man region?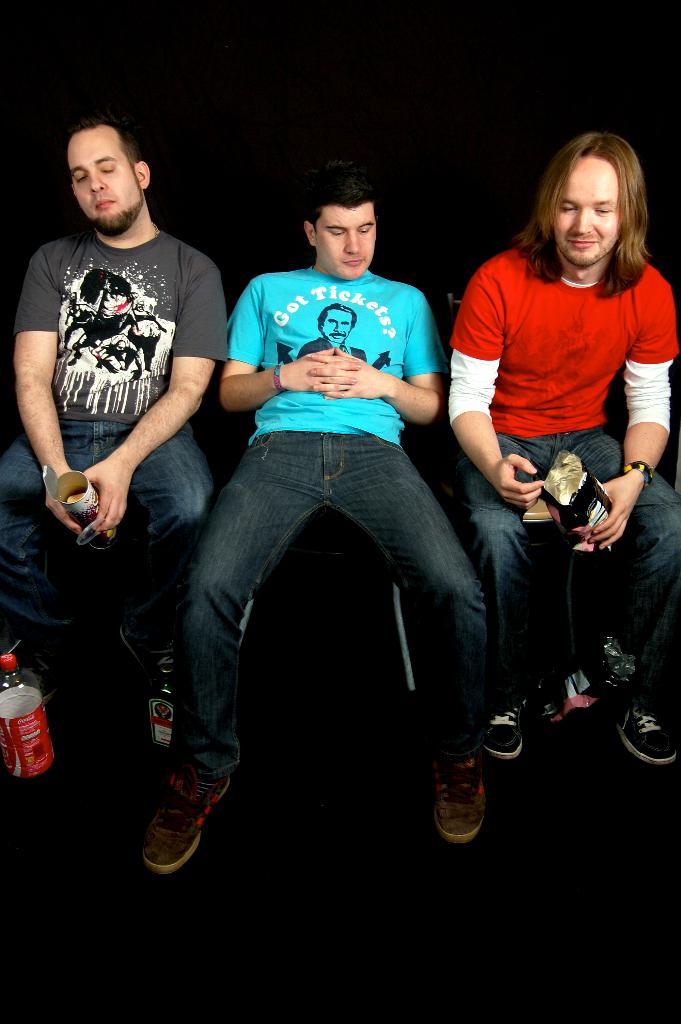
pyautogui.locateOnScreen(449, 131, 678, 769)
